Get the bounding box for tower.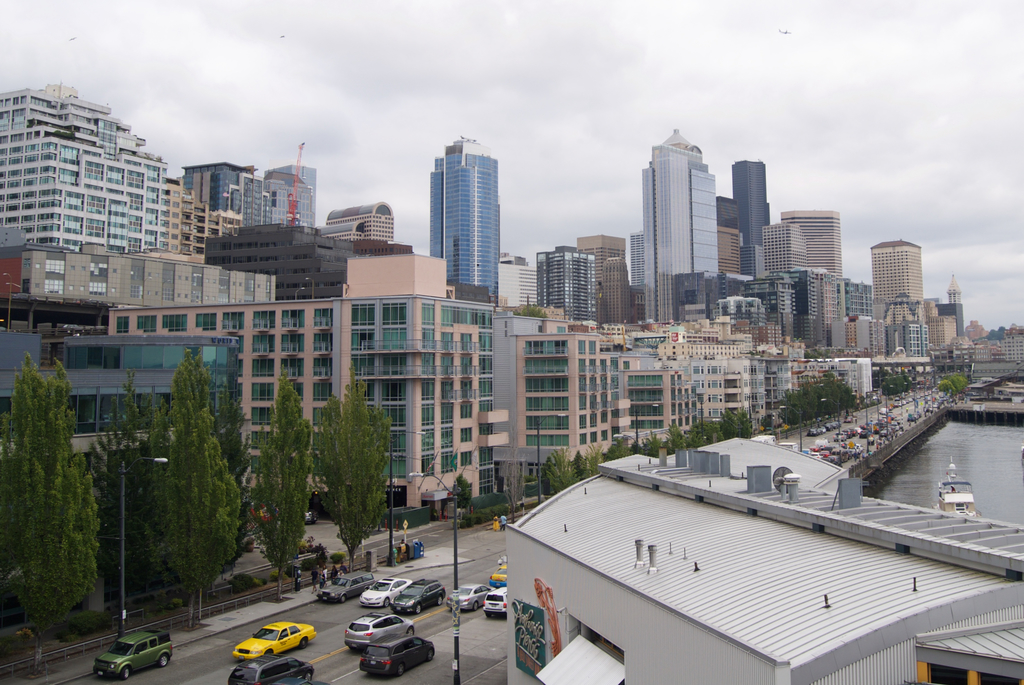
870:235:927:320.
